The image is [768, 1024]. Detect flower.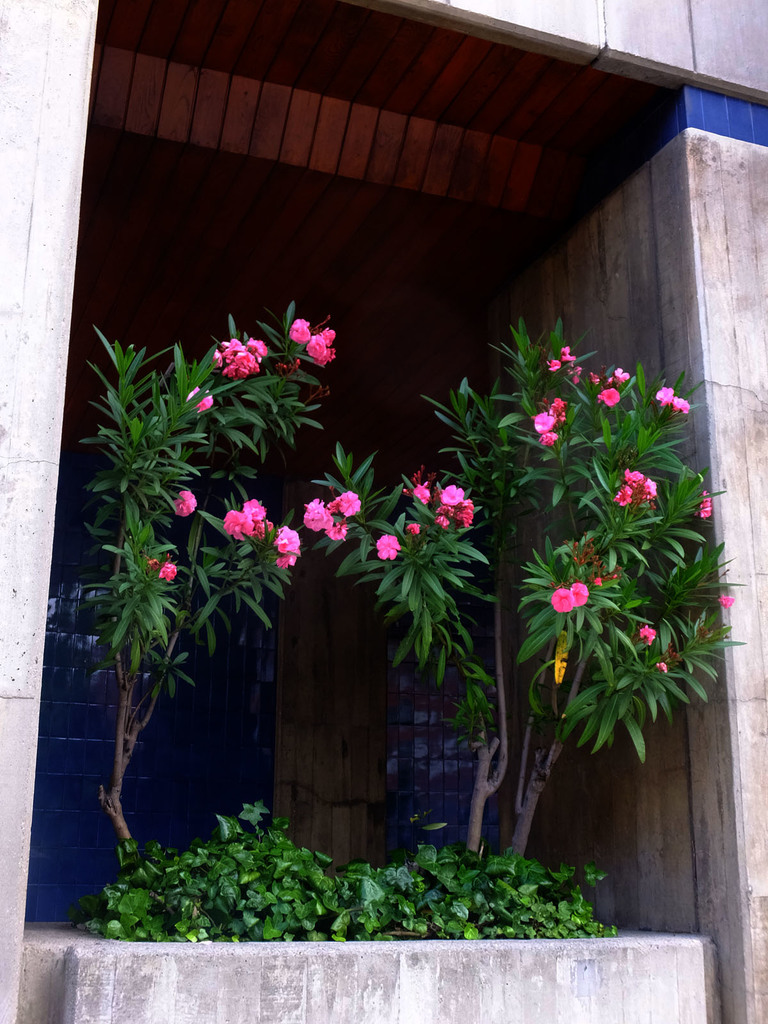
Detection: <bbox>307, 325, 337, 369</bbox>.
